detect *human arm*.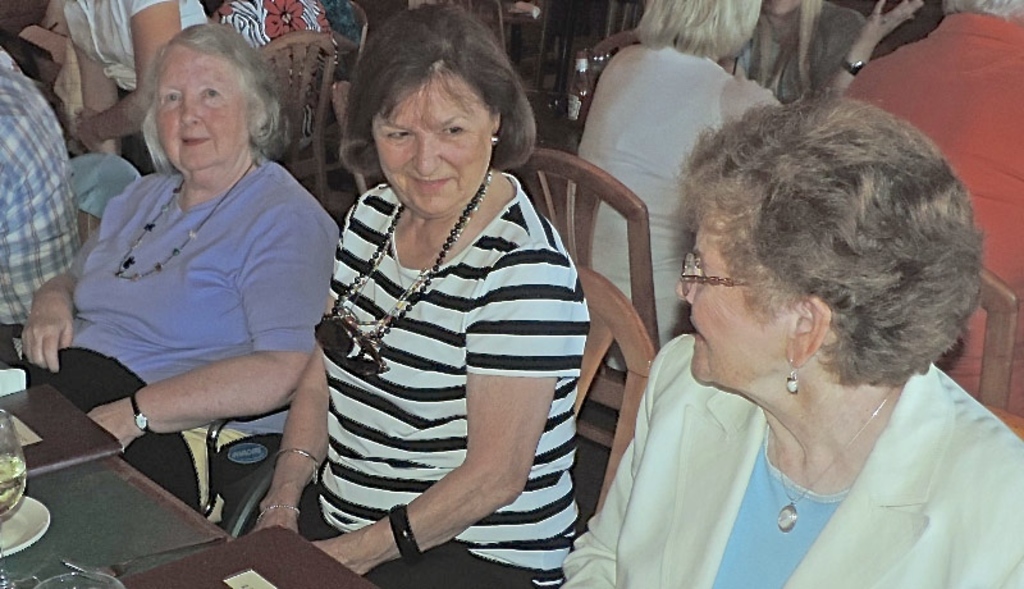
Detected at l=251, t=201, r=353, b=547.
